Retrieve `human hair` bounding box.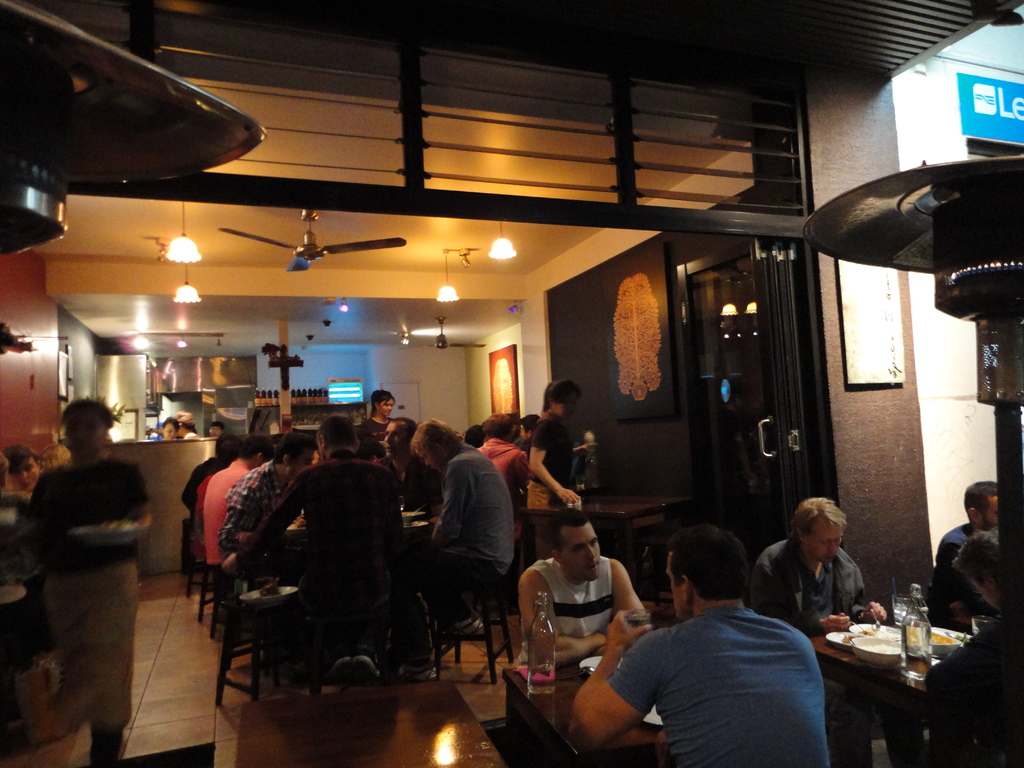
Bounding box: pyautogui.locateOnScreen(518, 416, 541, 435).
